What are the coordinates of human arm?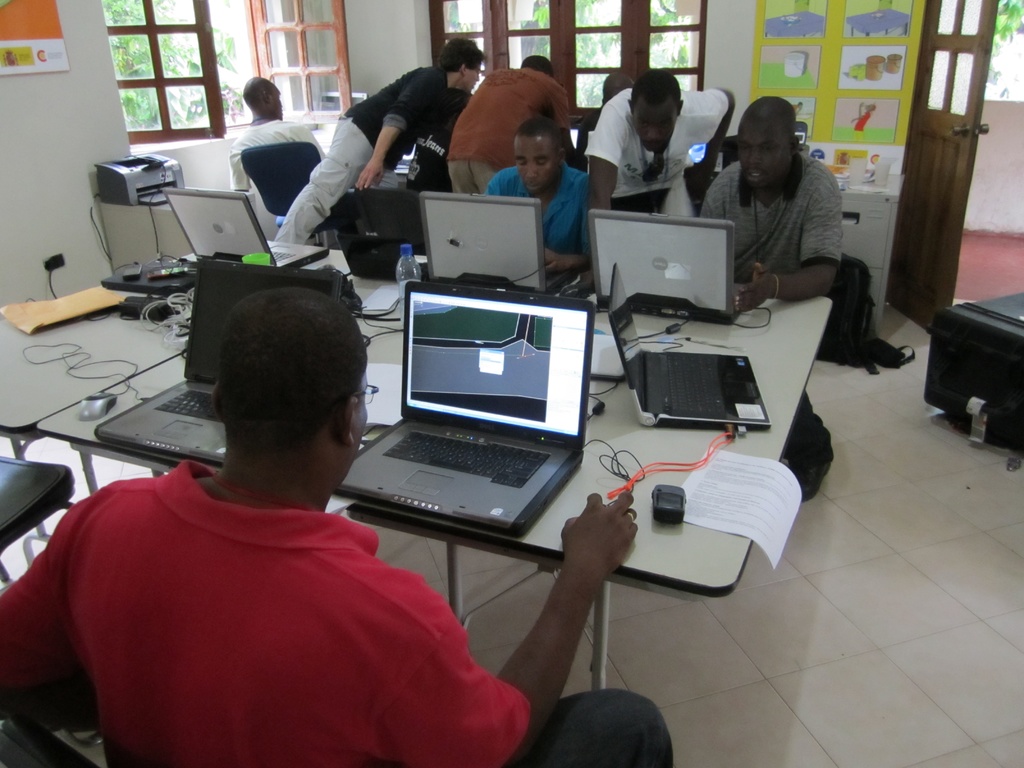
<region>549, 88, 572, 145</region>.
